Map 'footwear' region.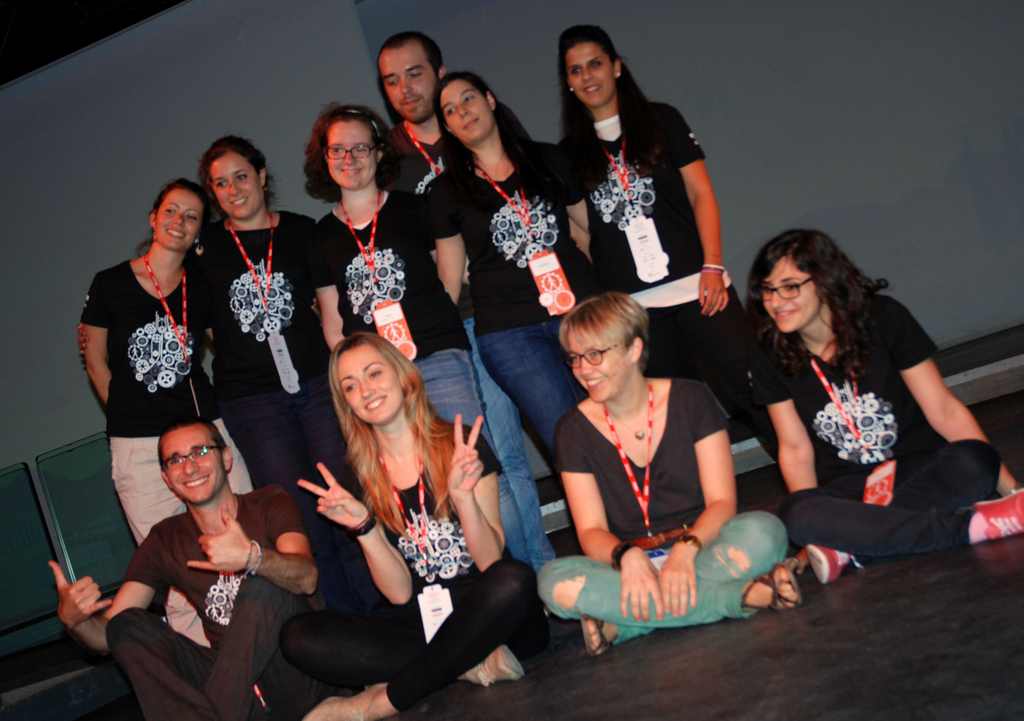
Mapped to [left=580, top=614, right=606, bottom=660].
